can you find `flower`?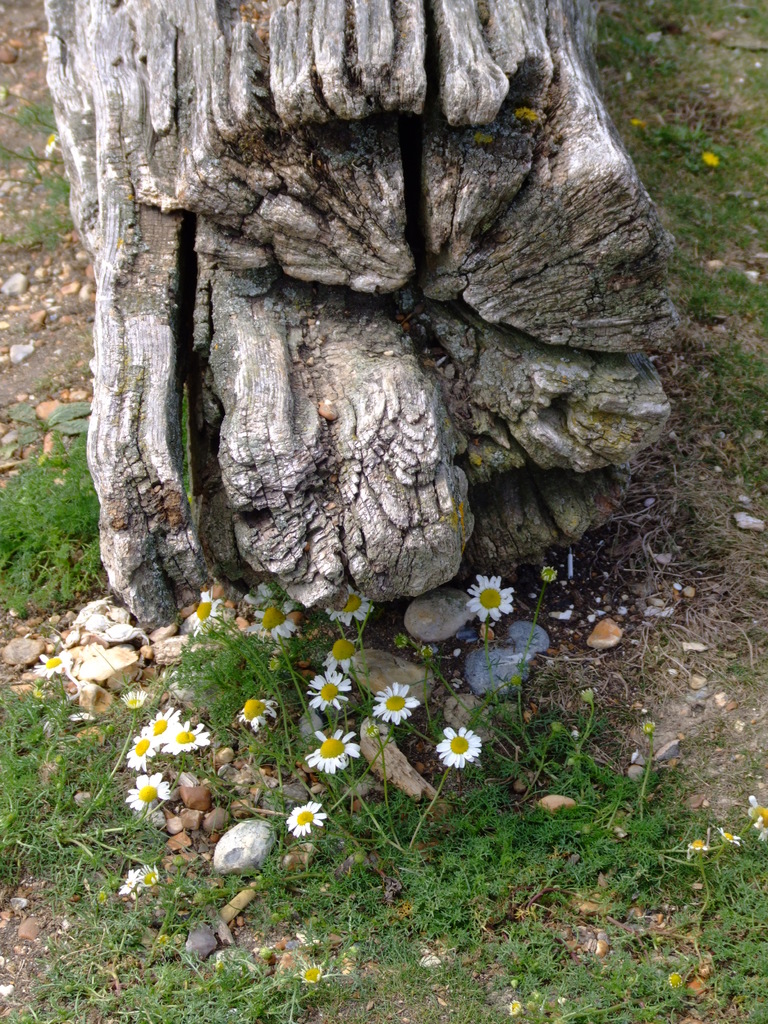
Yes, bounding box: detection(748, 796, 767, 841).
